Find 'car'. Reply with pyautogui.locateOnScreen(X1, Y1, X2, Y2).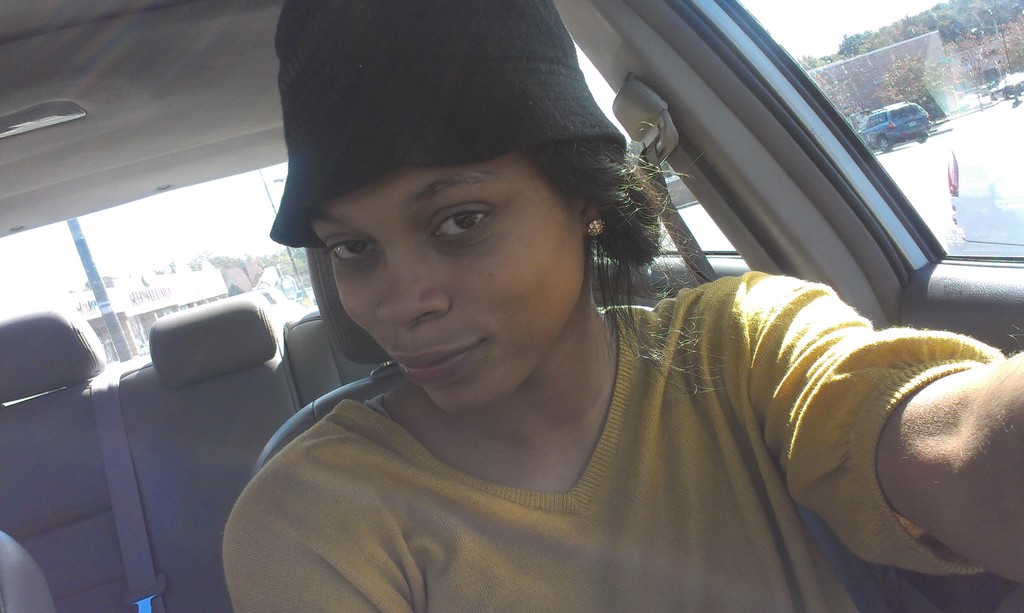
pyautogui.locateOnScreen(0, 0, 1023, 612).
